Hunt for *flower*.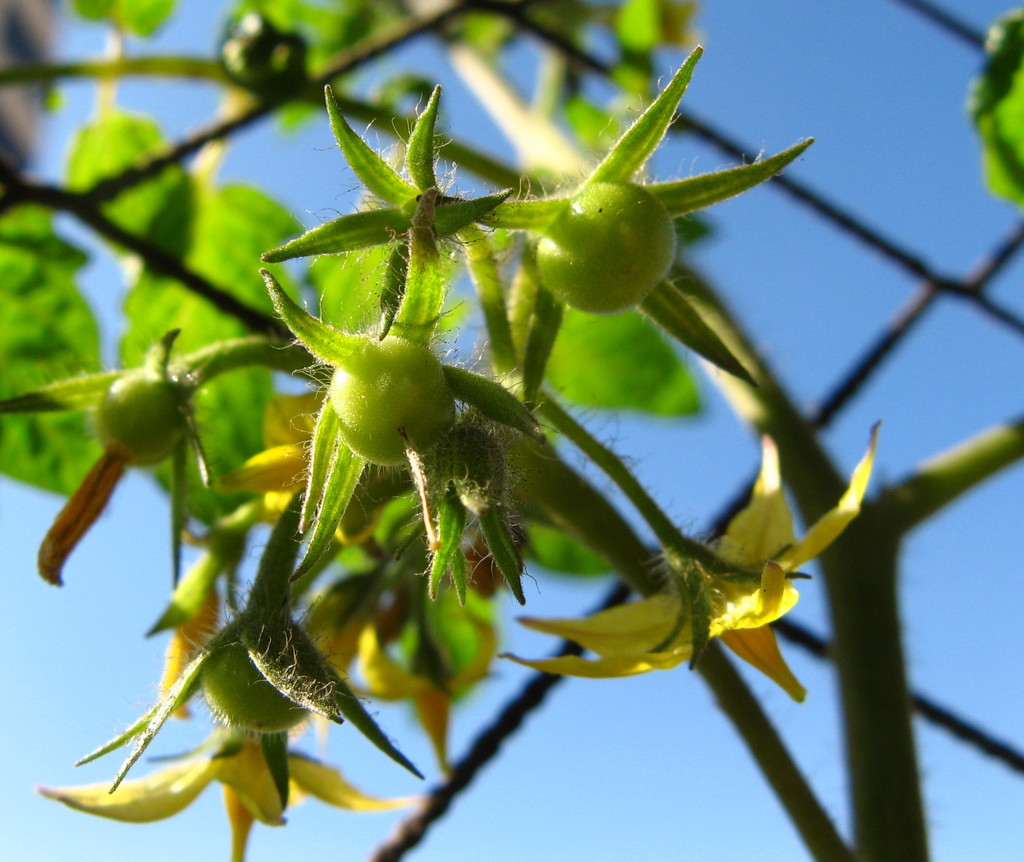
Hunted down at [506,416,884,697].
